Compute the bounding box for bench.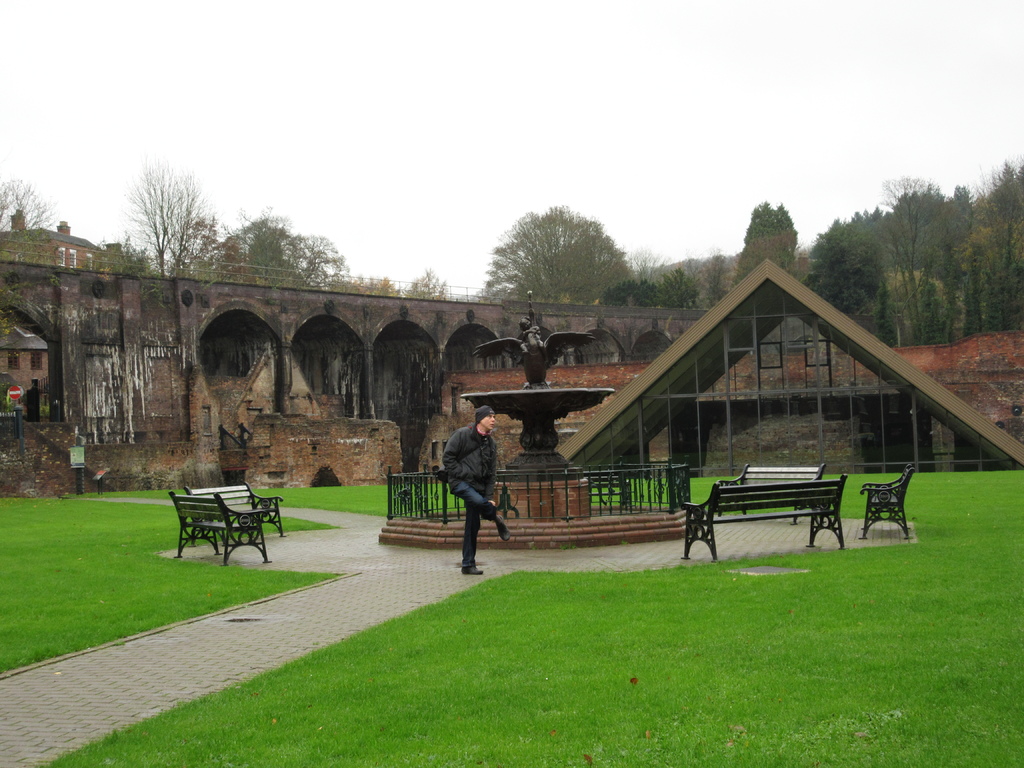
707/460/824/532.
